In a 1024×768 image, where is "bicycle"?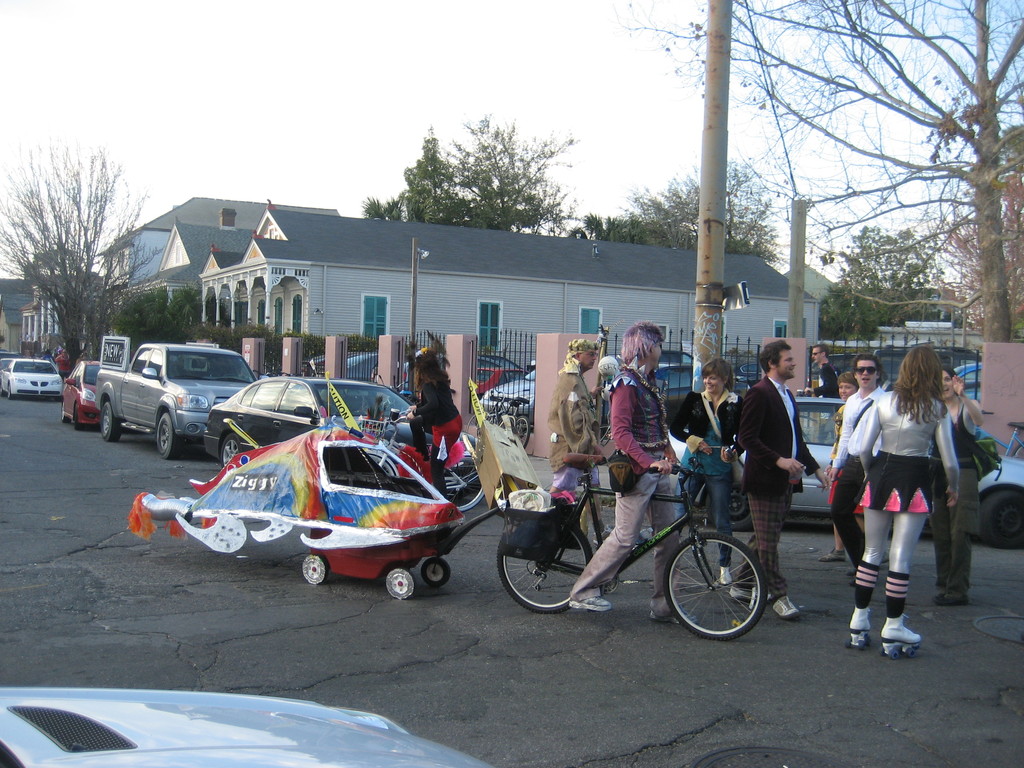
(976, 408, 1023, 459).
